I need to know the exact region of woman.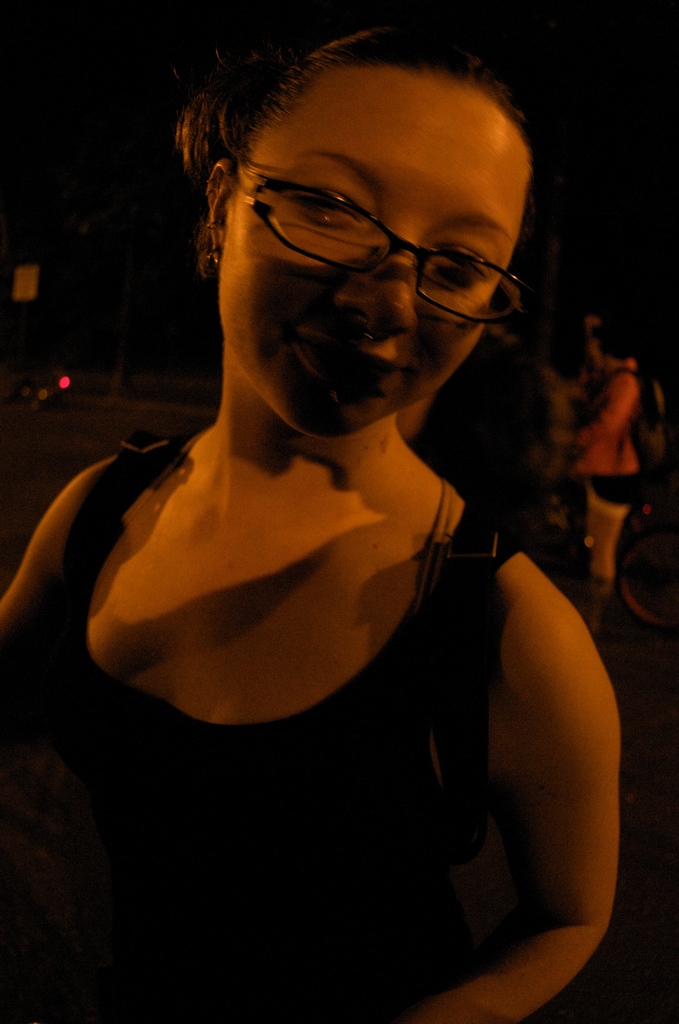
Region: select_region(17, 20, 609, 996).
